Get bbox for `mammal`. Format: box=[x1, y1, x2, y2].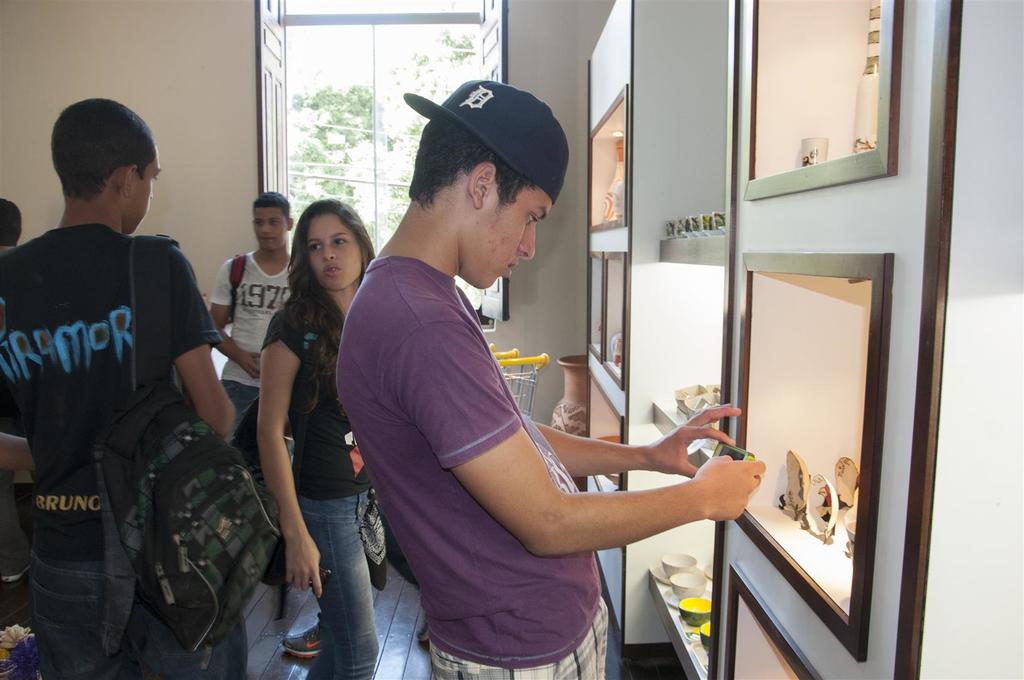
box=[0, 193, 24, 252].
